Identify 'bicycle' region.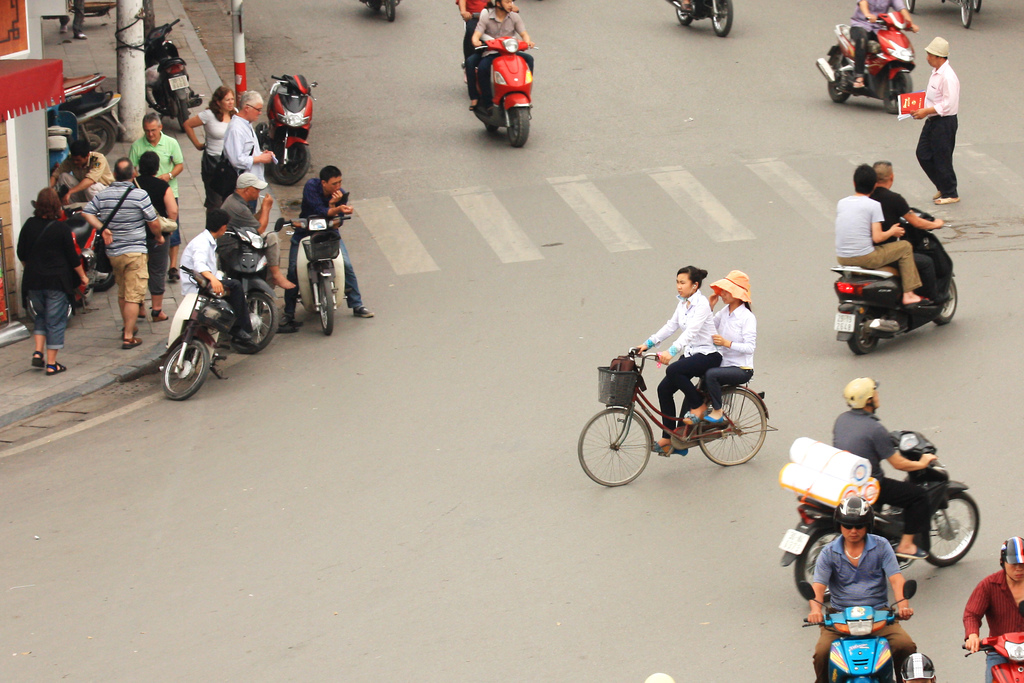
Region: bbox(570, 344, 776, 481).
